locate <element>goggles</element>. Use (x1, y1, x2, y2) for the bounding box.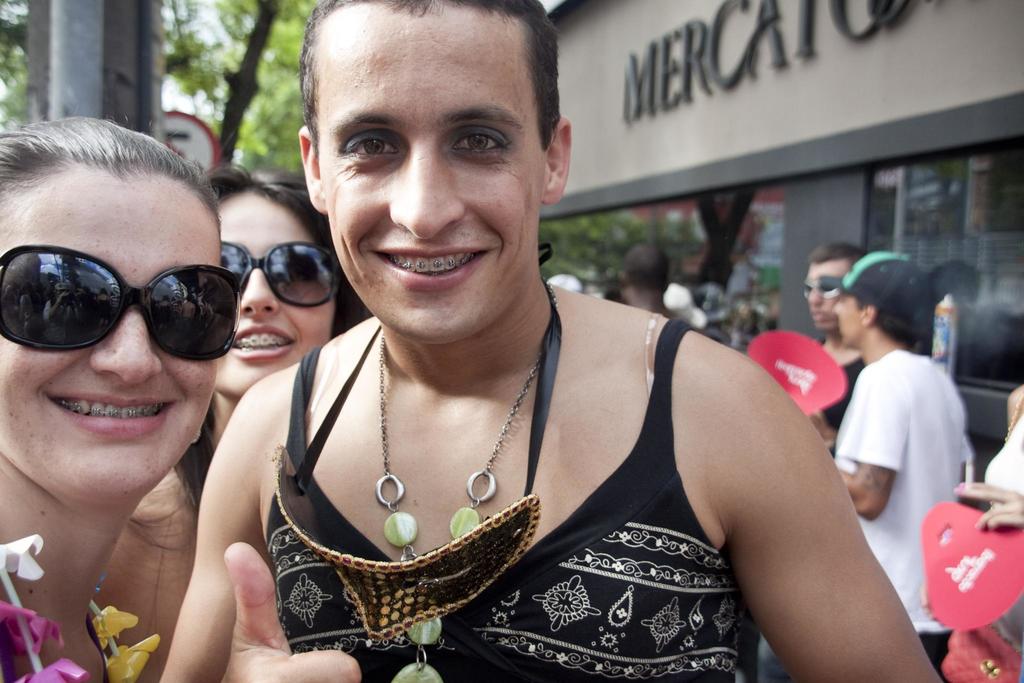
(14, 244, 252, 351).
